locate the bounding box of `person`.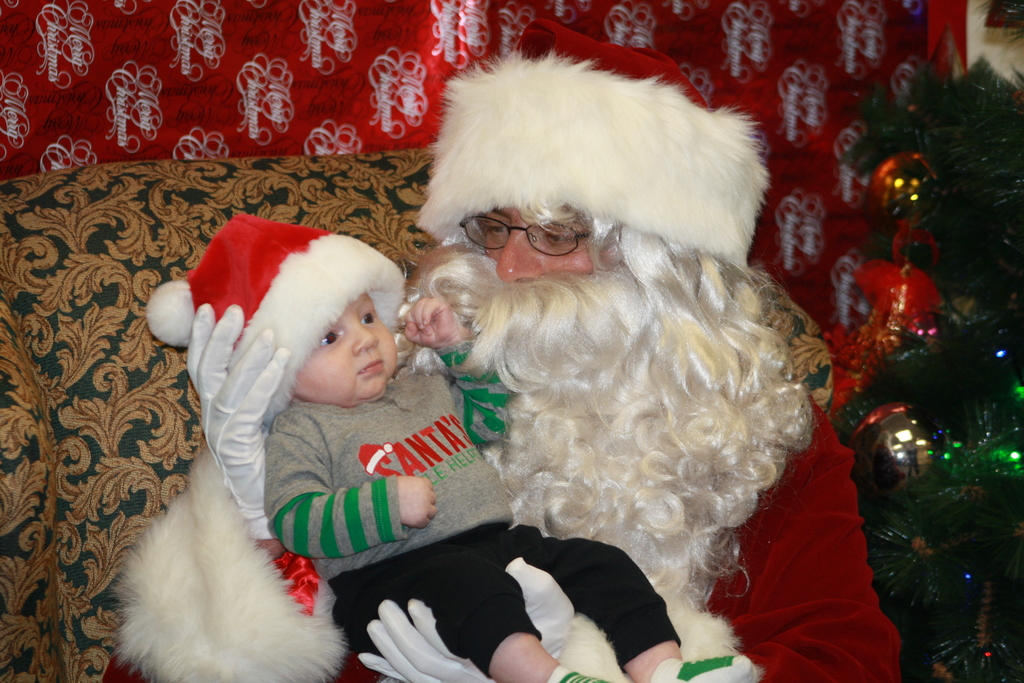
Bounding box: bbox(120, 18, 922, 682).
